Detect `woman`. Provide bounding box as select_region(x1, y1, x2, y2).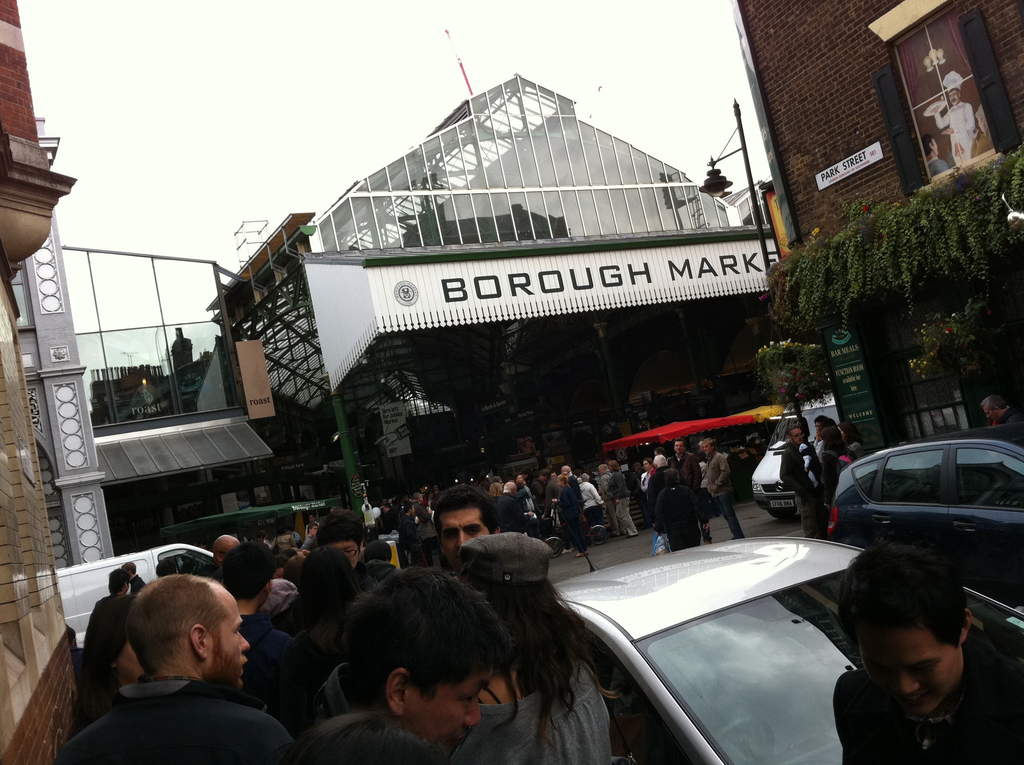
select_region(636, 453, 656, 493).
